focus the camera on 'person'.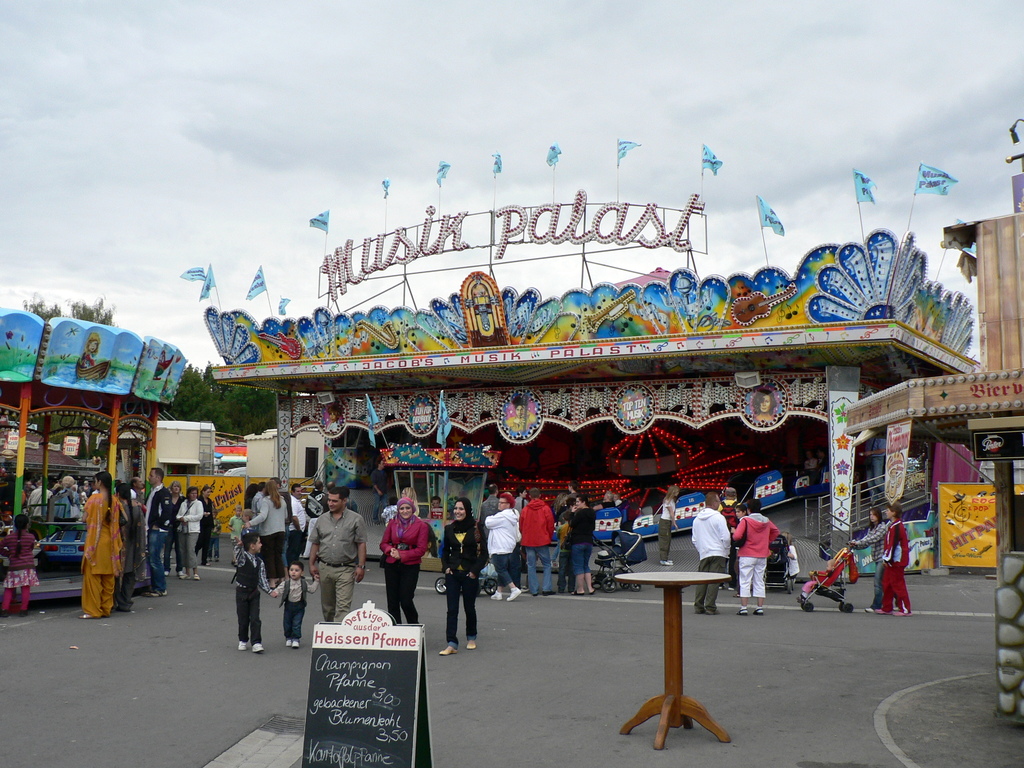
Focus region: Rect(557, 492, 597, 597).
